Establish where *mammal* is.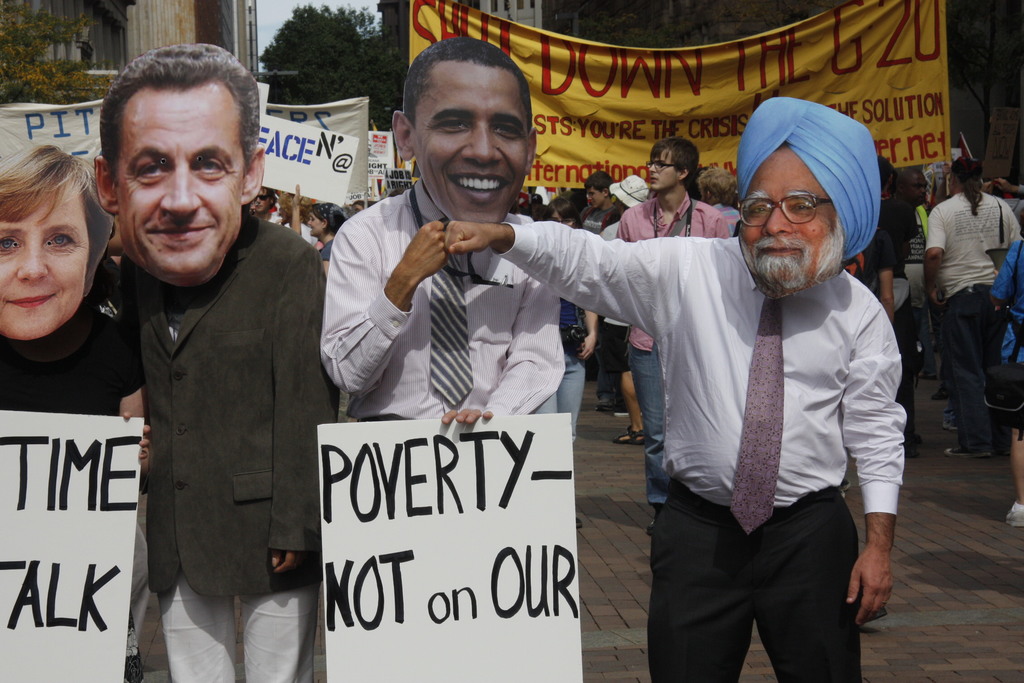
Established at left=325, top=35, right=572, bottom=431.
